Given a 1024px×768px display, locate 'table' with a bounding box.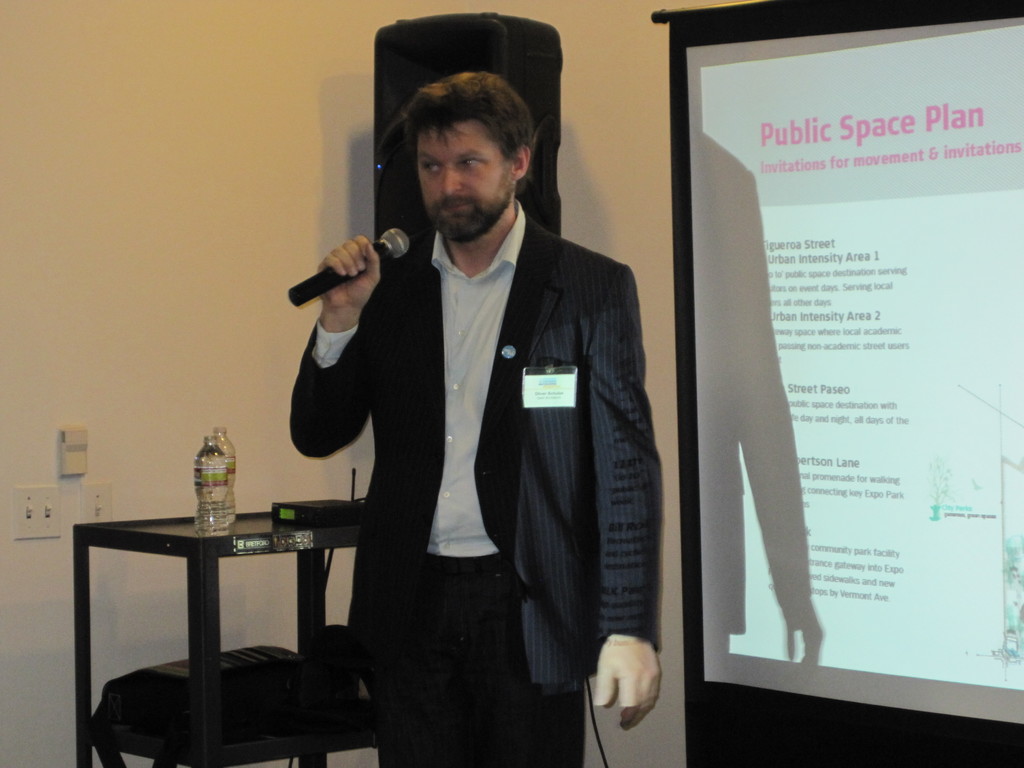
Located: locate(67, 506, 365, 736).
